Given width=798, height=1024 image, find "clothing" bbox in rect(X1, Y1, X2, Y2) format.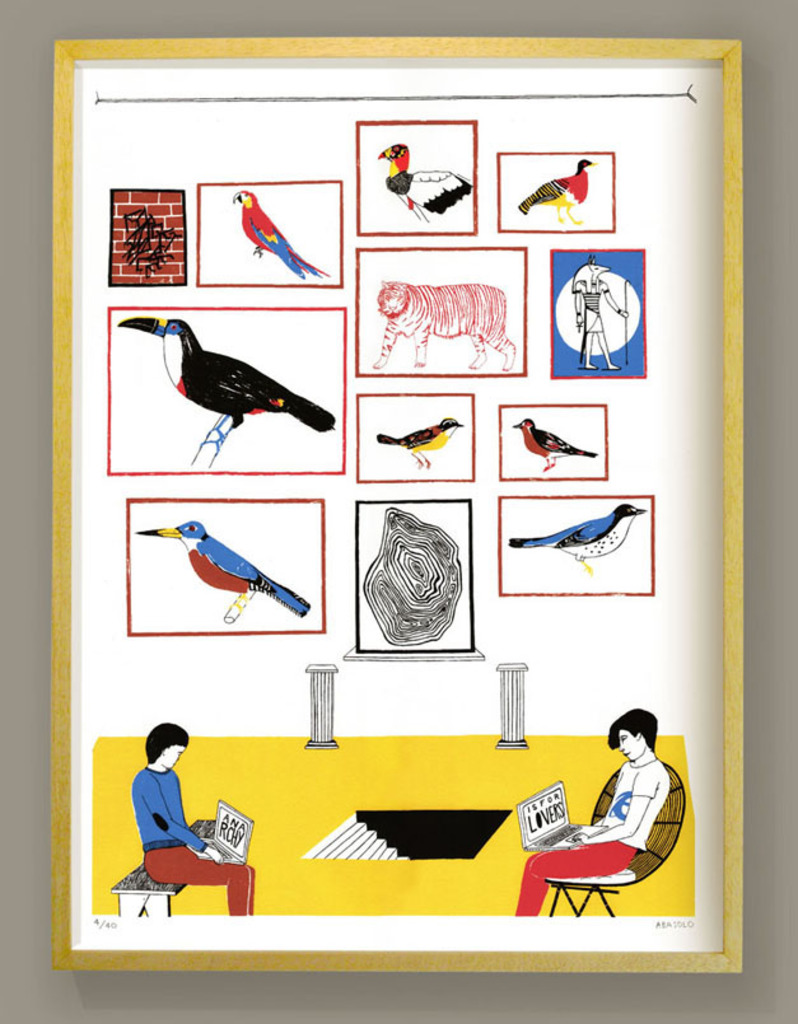
rect(132, 757, 196, 847).
